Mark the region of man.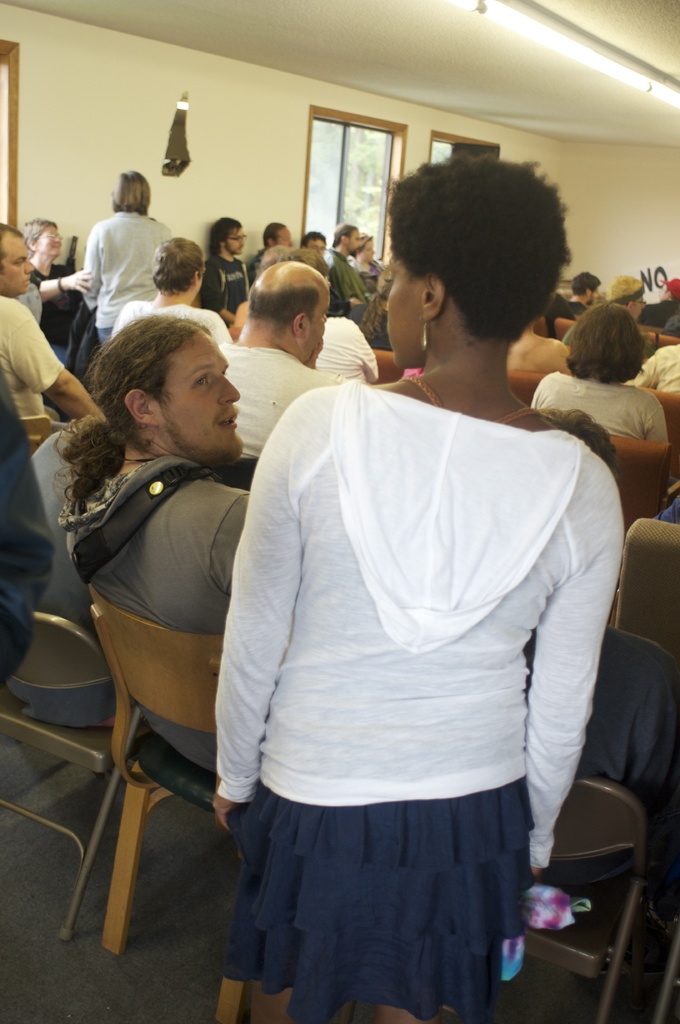
Region: select_region(216, 263, 350, 454).
